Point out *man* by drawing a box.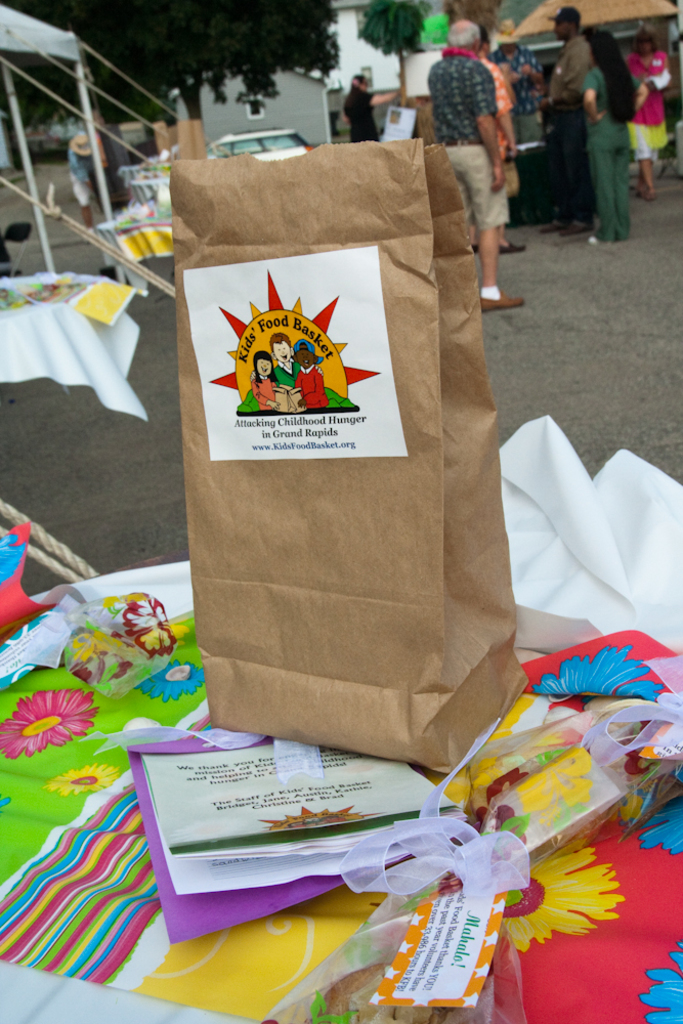
{"left": 341, "top": 74, "right": 395, "bottom": 142}.
